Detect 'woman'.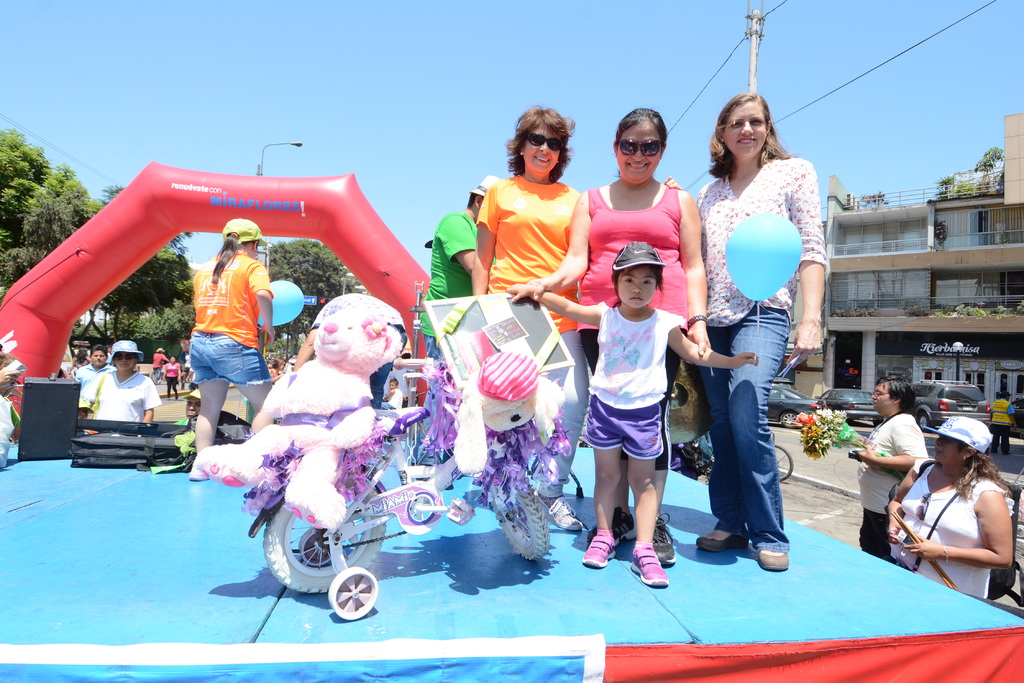
Detected at {"x1": 472, "y1": 108, "x2": 588, "y2": 530}.
